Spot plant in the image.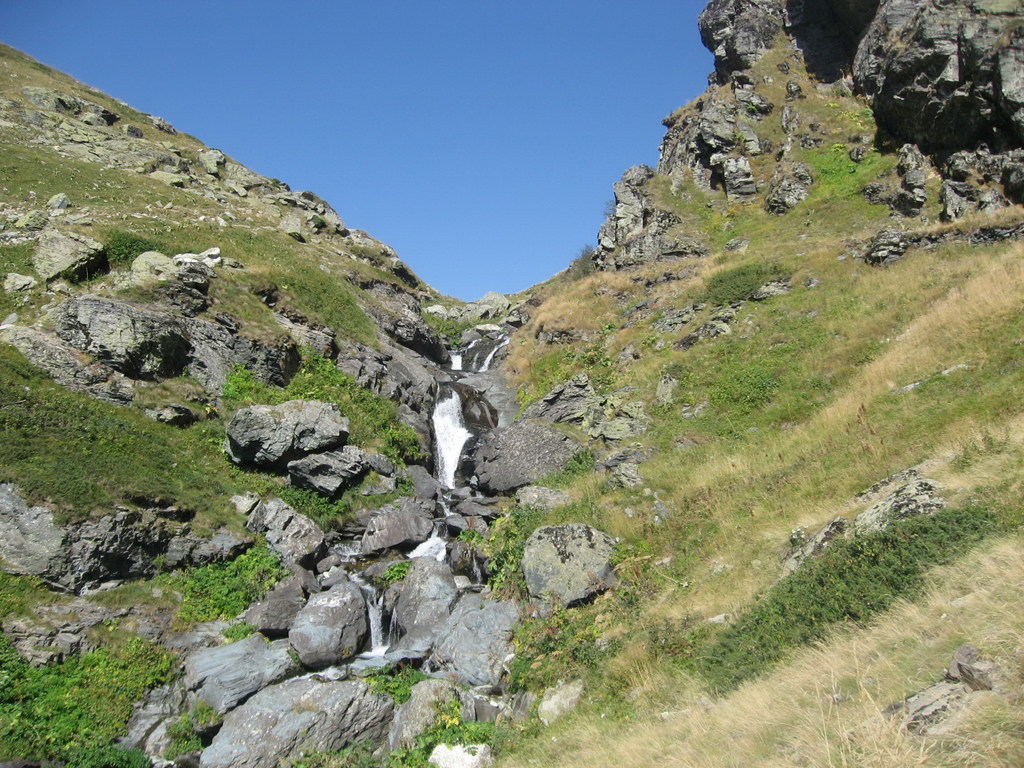
plant found at rect(104, 227, 184, 269).
